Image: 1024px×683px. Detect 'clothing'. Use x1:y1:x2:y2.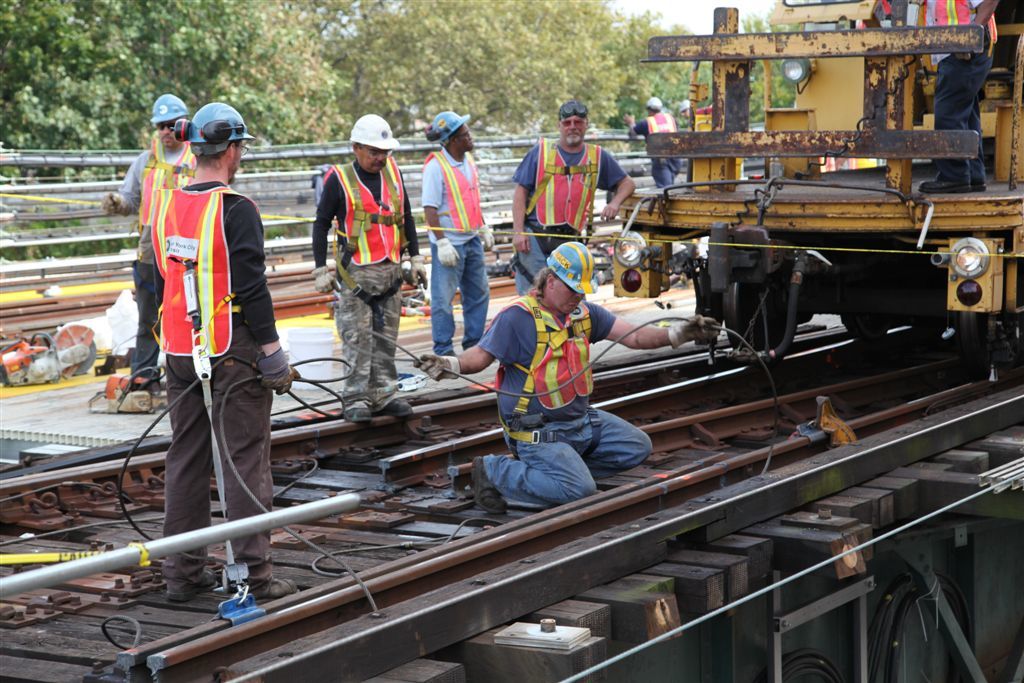
483:285:653:510.
